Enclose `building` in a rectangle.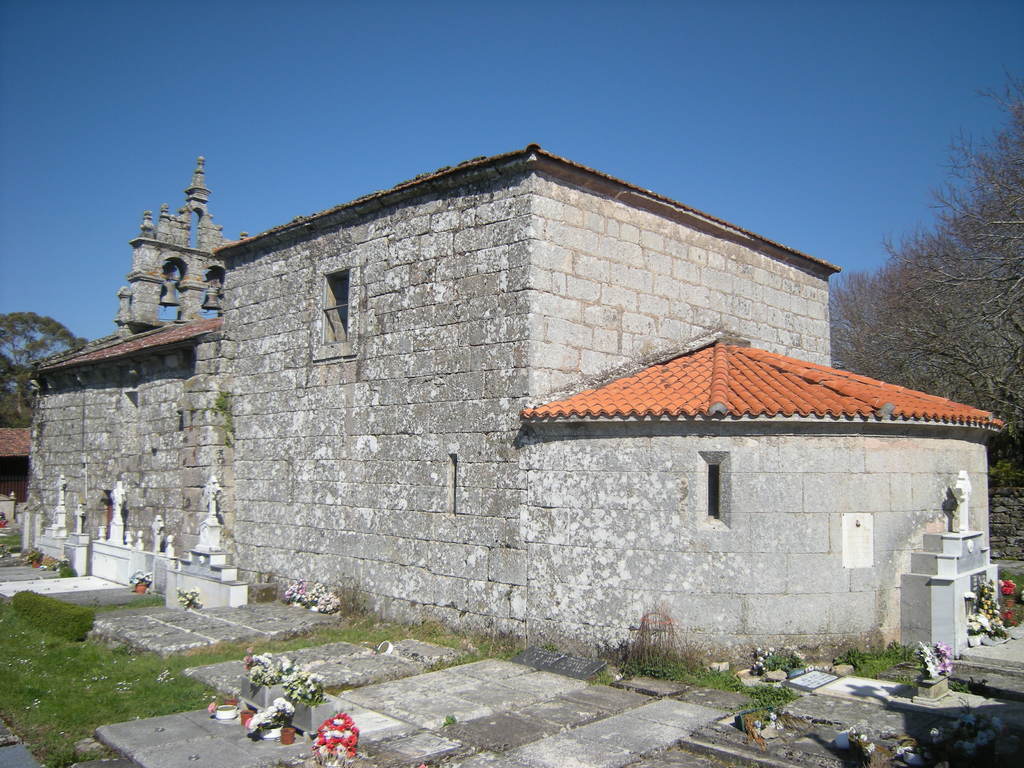
region(28, 152, 1002, 648).
